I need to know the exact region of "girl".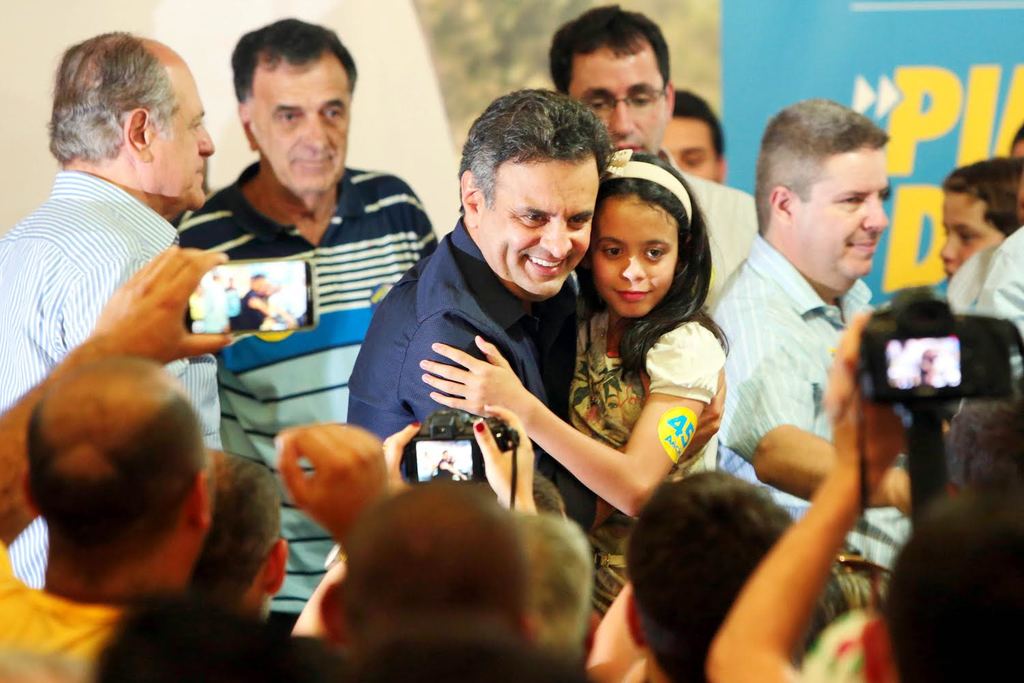
Region: box=[431, 150, 726, 596].
